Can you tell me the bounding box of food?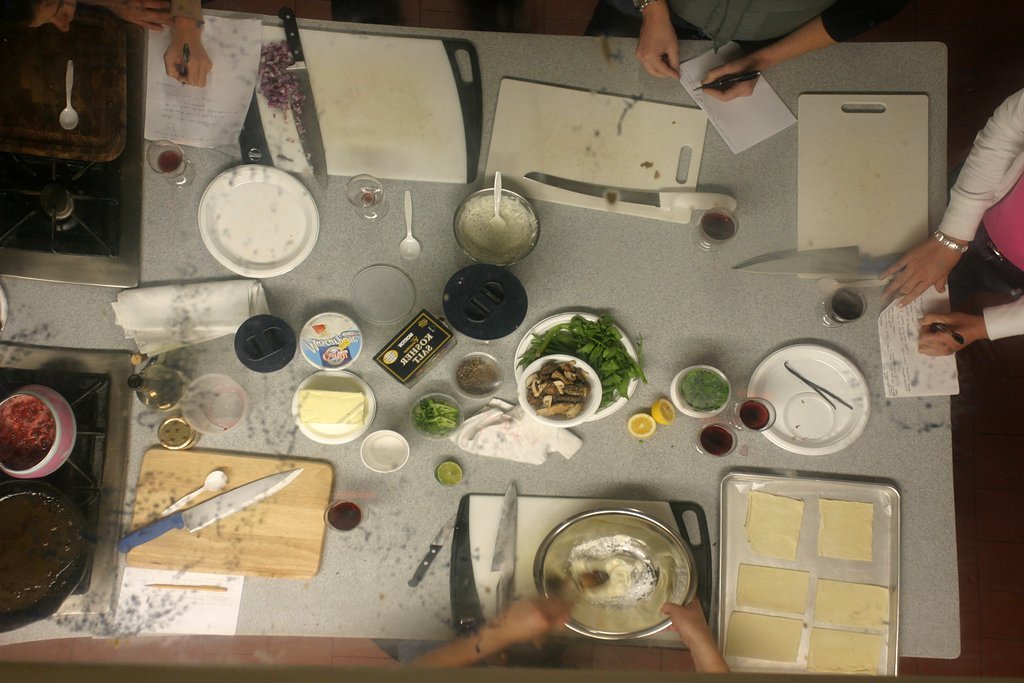
[670,367,728,413].
